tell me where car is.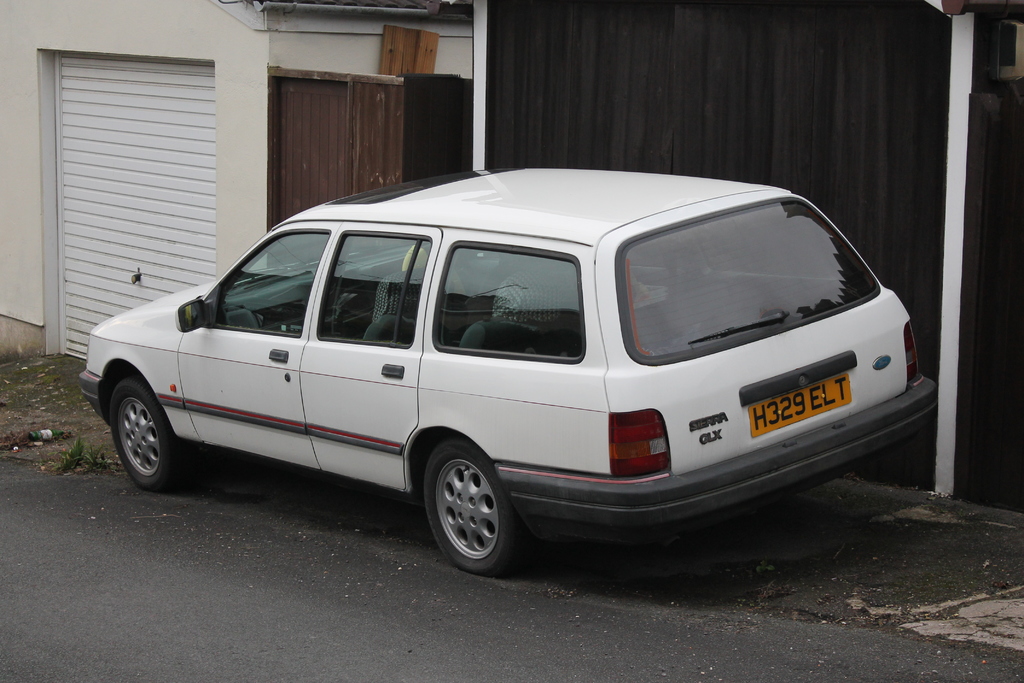
car is at detection(82, 165, 940, 568).
